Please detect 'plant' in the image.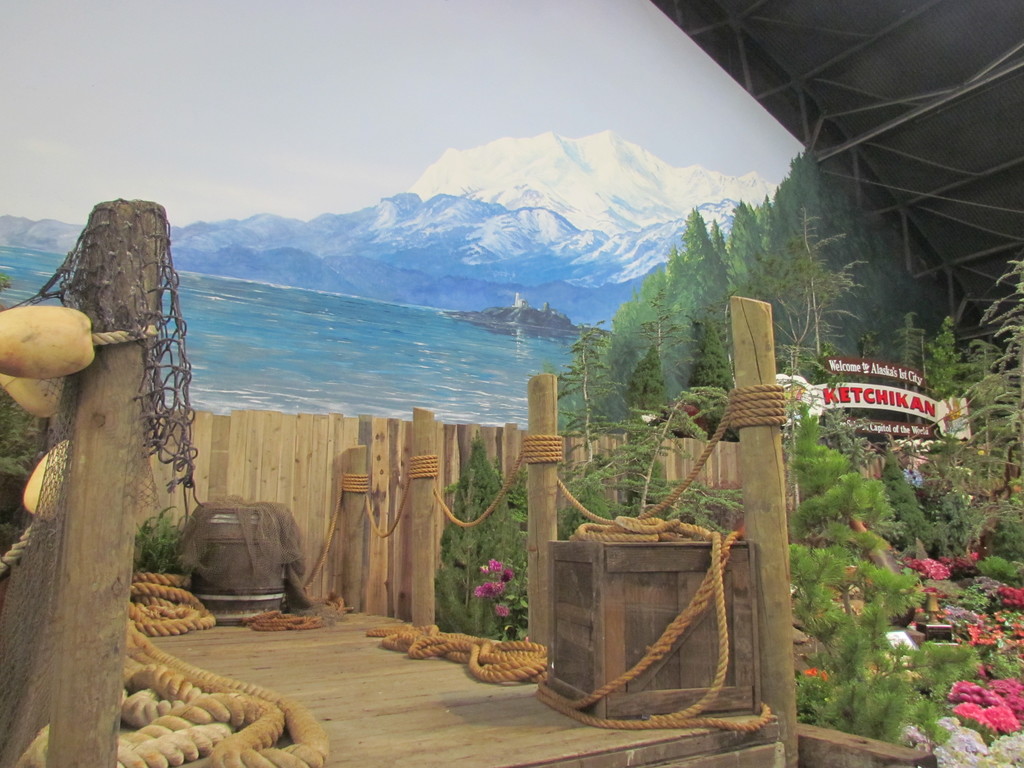
[x1=907, y1=459, x2=981, y2=570].
